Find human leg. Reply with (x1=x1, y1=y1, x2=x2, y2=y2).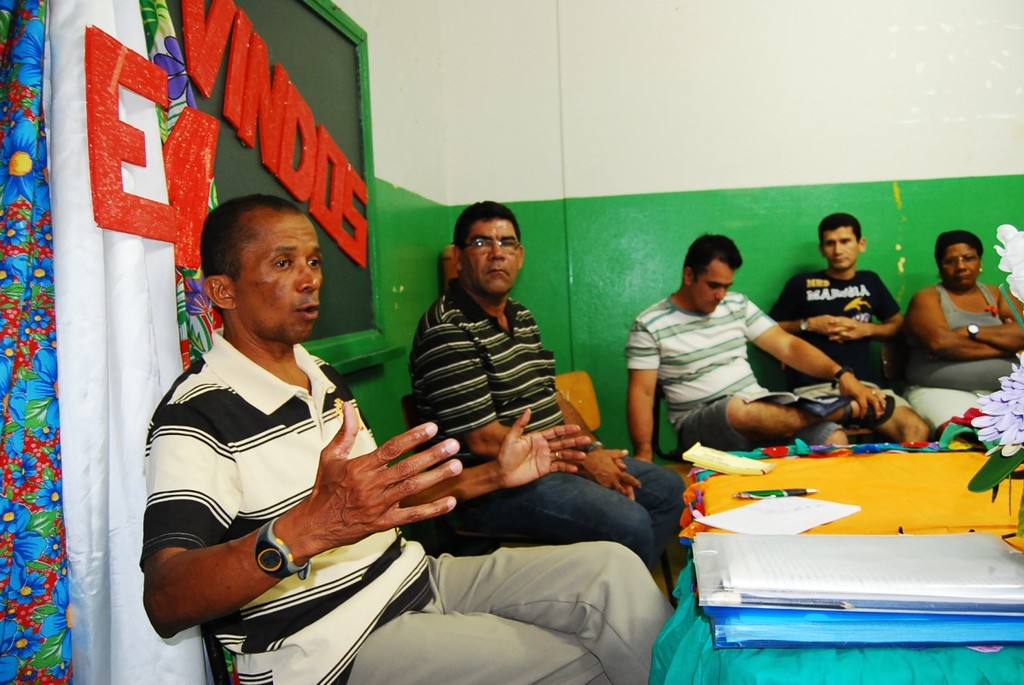
(x1=797, y1=419, x2=843, y2=443).
